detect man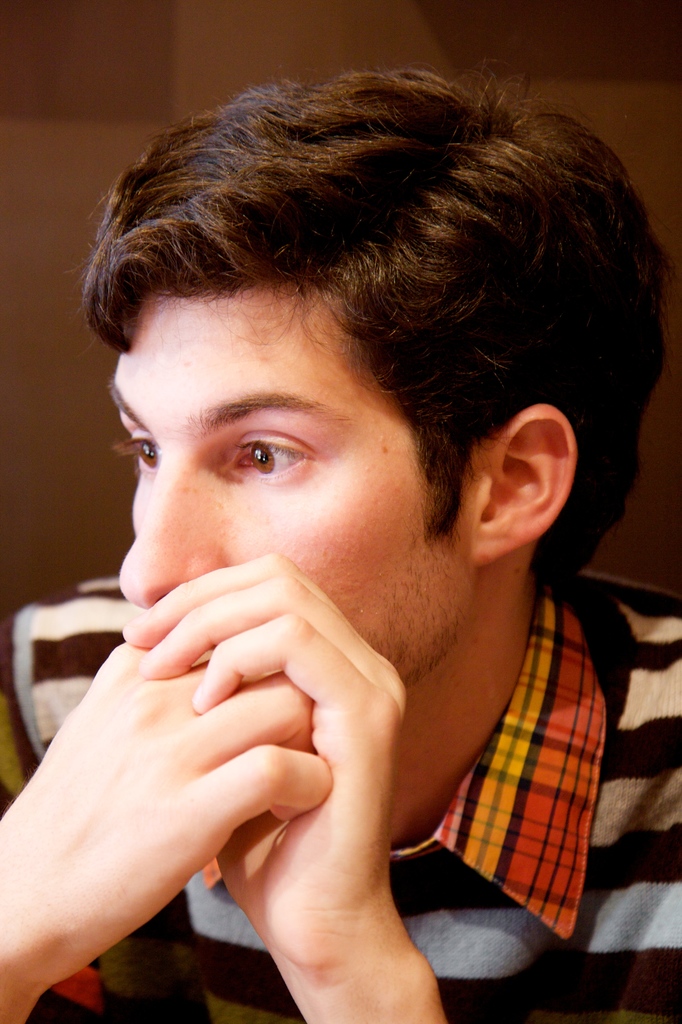
pyautogui.locateOnScreen(0, 49, 681, 1023)
